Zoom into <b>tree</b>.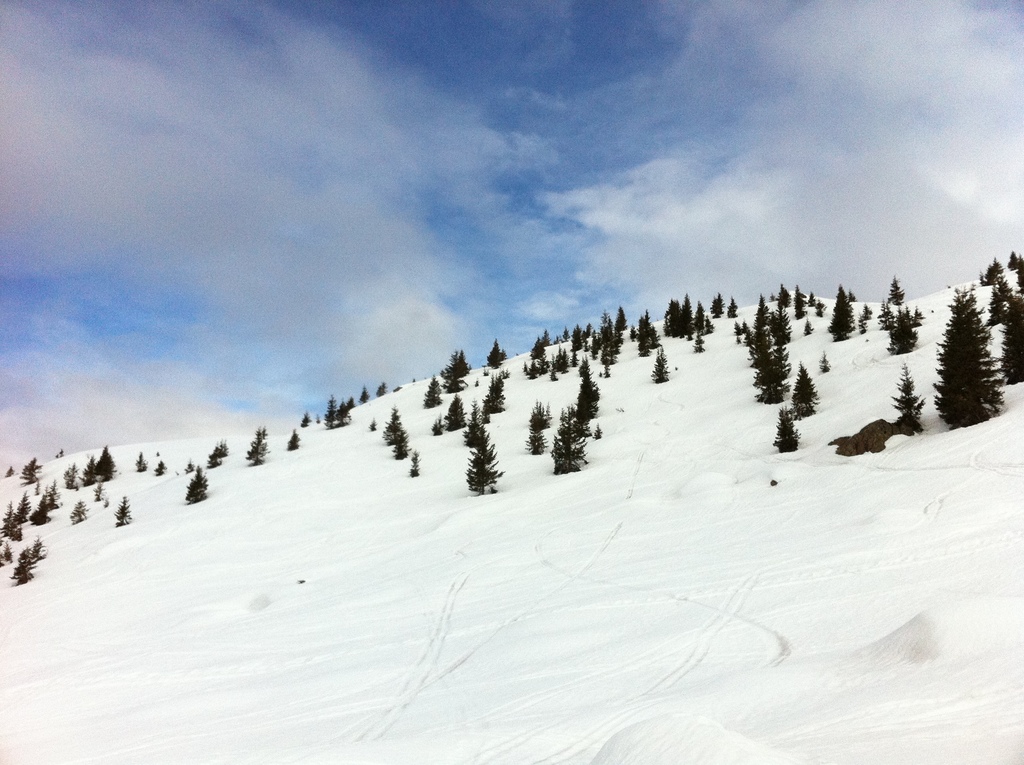
Zoom target: bbox=[529, 401, 551, 426].
